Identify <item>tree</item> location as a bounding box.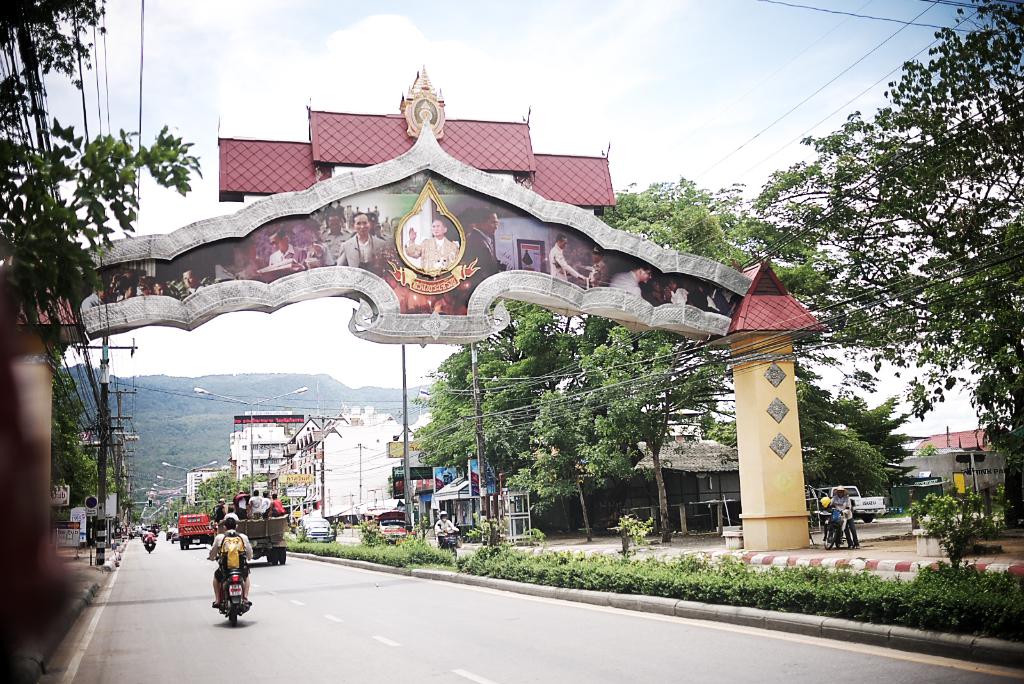
<box>584,171,787,281</box>.
